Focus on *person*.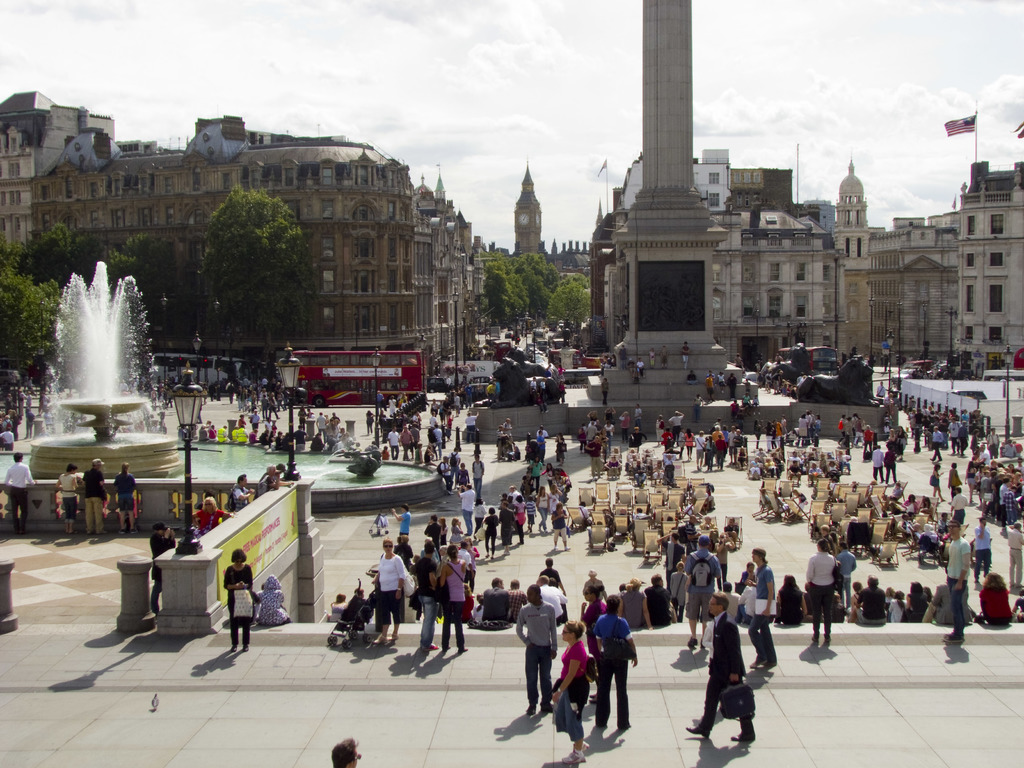
Focused at x1=548 y1=502 x2=568 y2=550.
